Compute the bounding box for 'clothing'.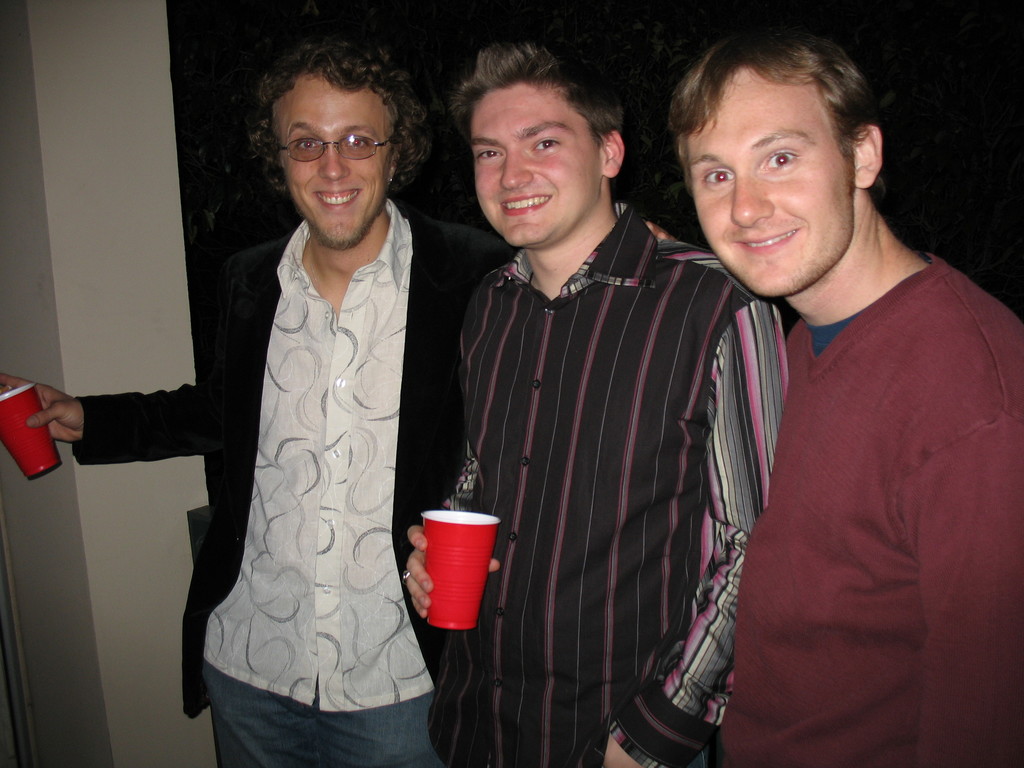
locate(406, 191, 804, 767).
